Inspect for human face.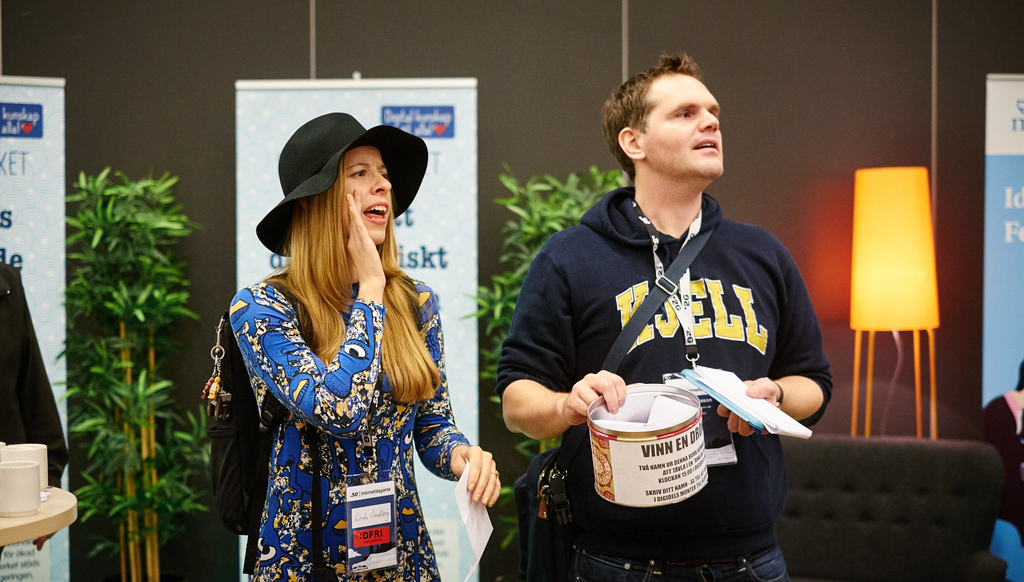
Inspection: bbox=[643, 75, 720, 179].
